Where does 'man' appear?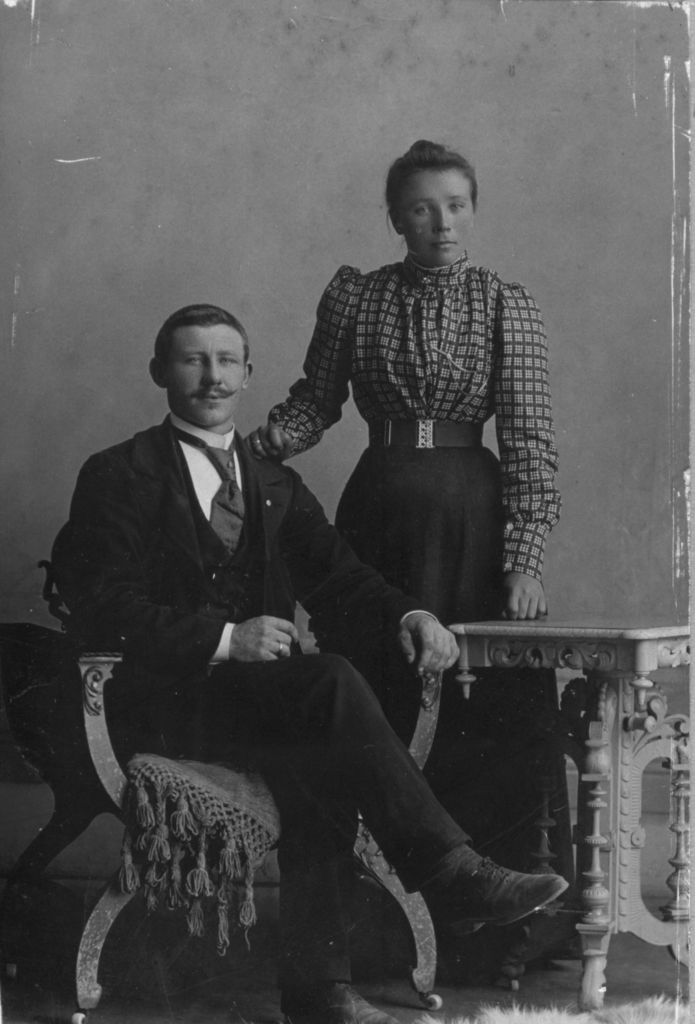
Appears at x1=61 y1=312 x2=454 y2=983.
